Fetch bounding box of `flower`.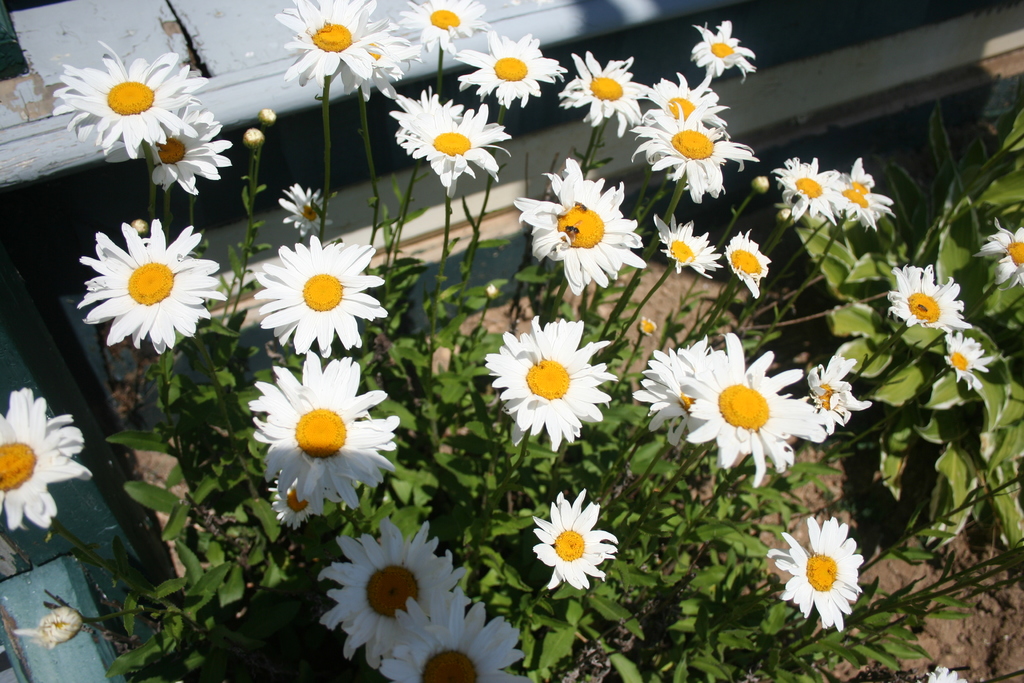
Bbox: <bbox>968, 220, 1023, 291</bbox>.
